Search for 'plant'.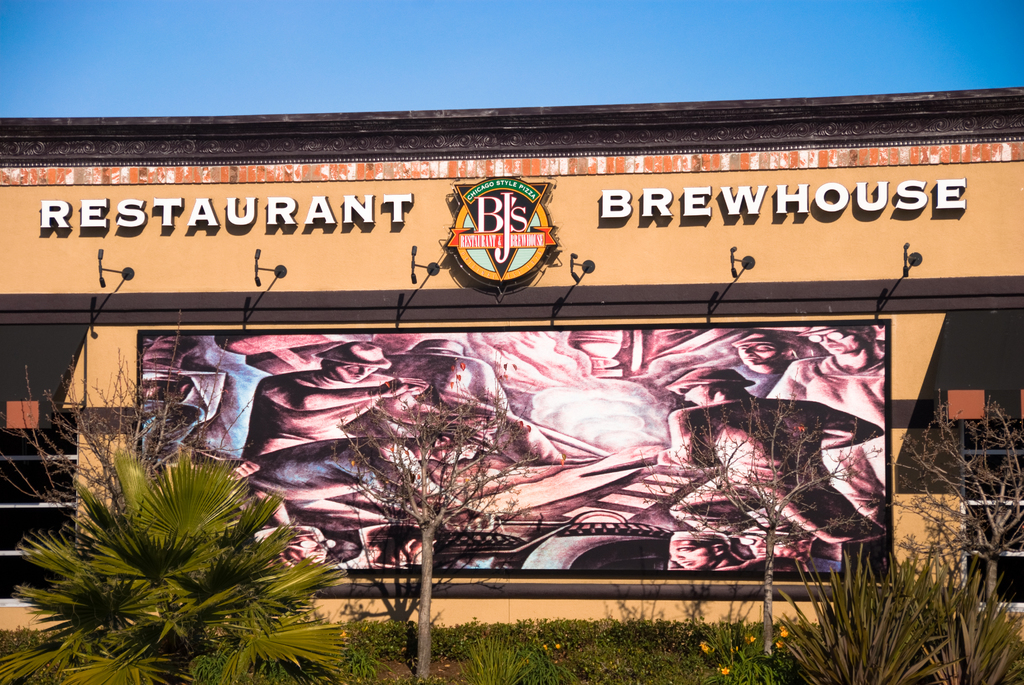
Found at 634/370/879/673.
